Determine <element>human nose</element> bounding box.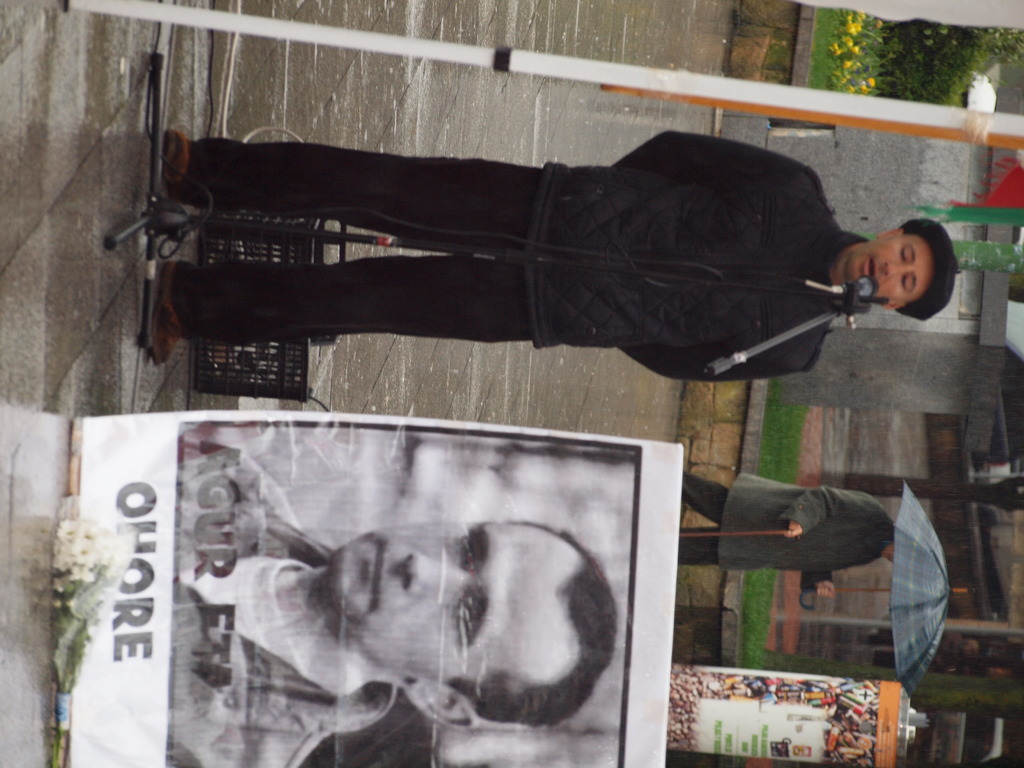
Determined: Rect(397, 552, 461, 593).
